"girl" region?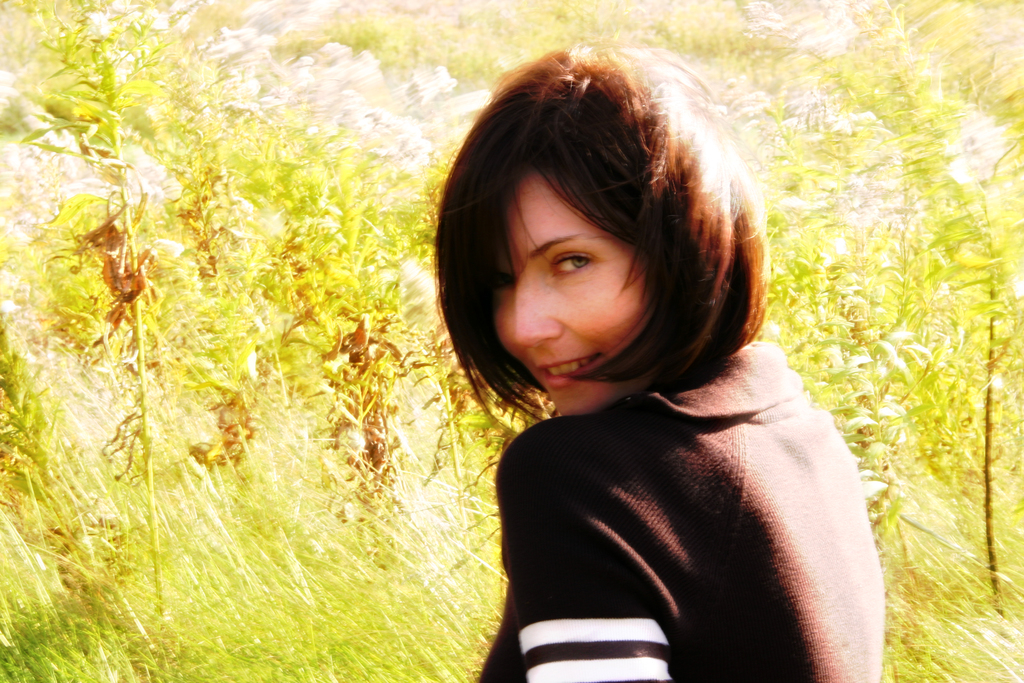
(left=430, top=42, right=884, bottom=682)
